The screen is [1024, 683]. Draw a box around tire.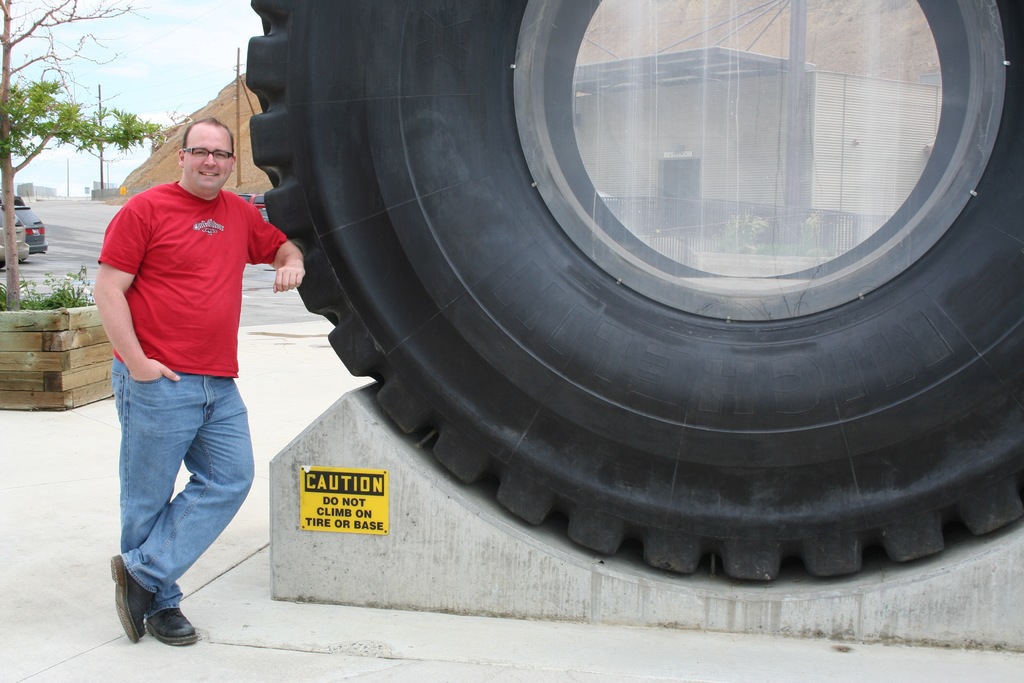
locate(0, 259, 8, 272).
